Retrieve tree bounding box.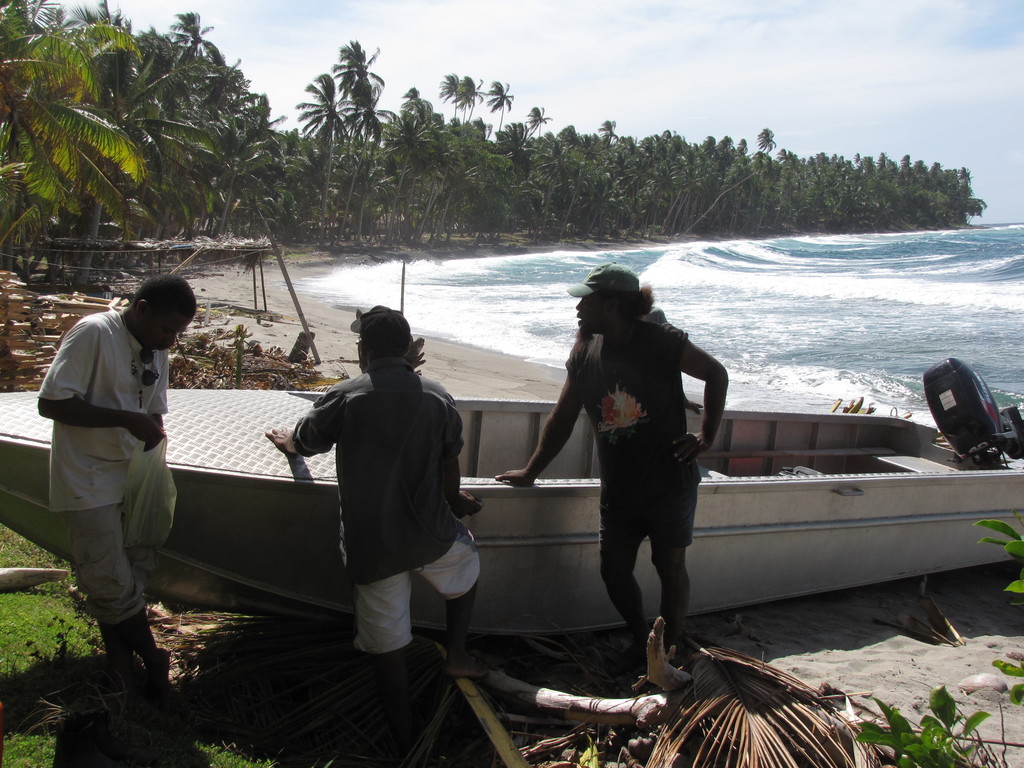
Bounding box: [125,86,234,271].
